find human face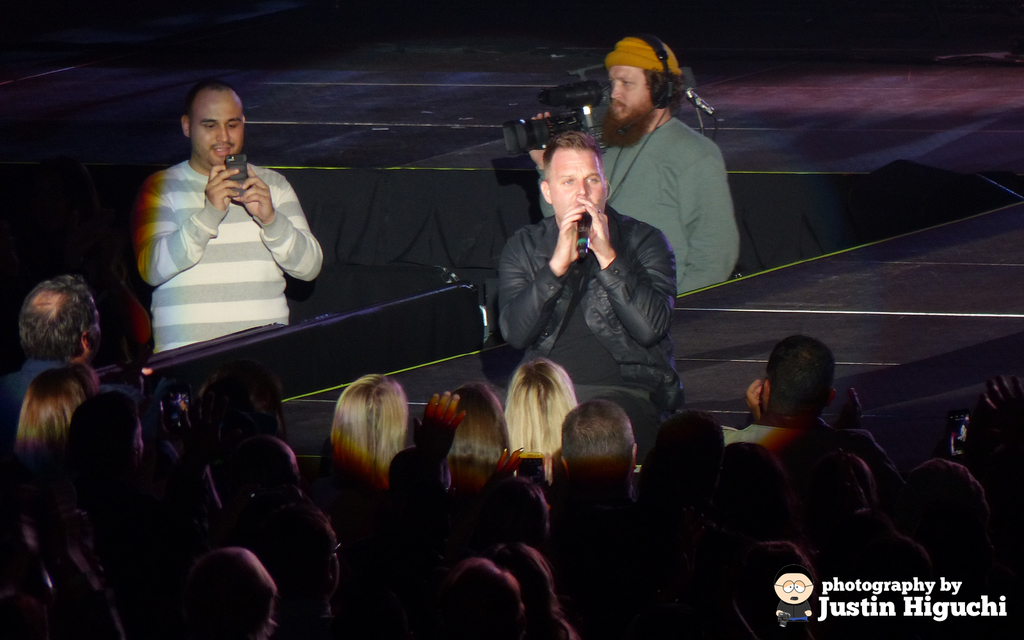
pyautogui.locateOnScreen(191, 95, 241, 164)
